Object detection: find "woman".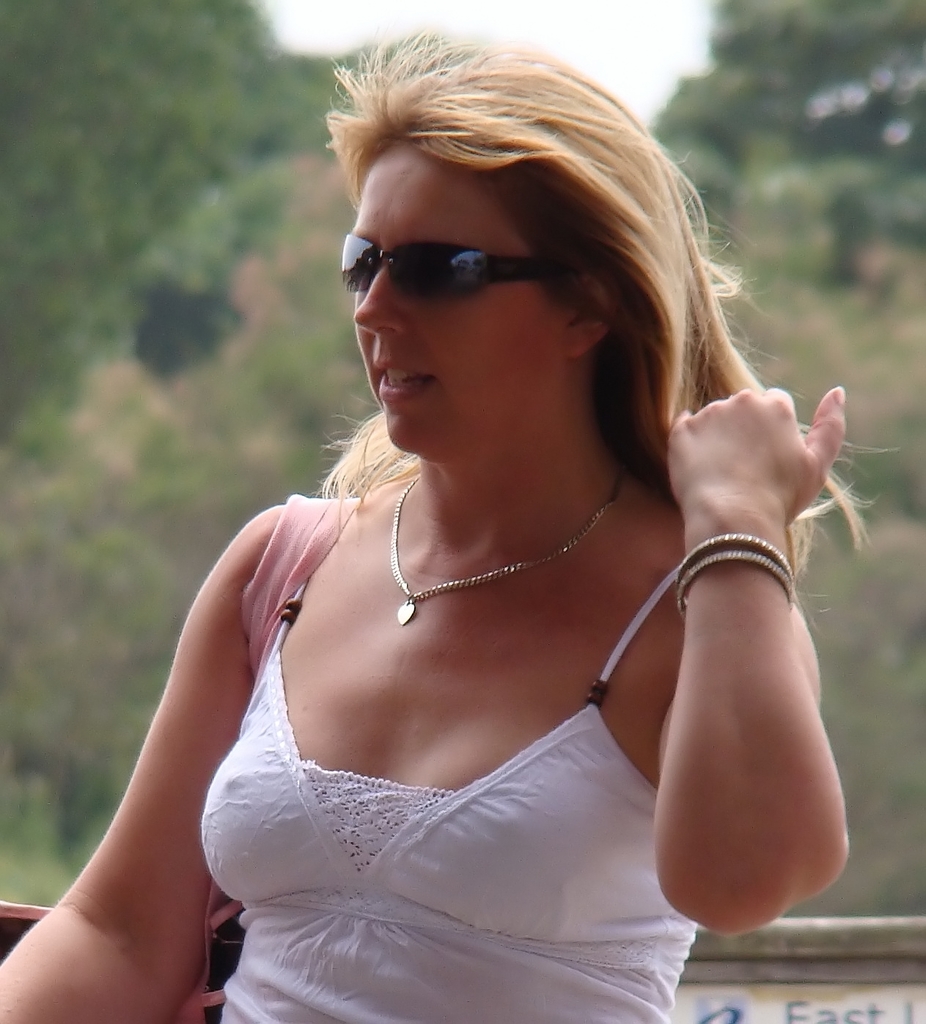
{"x1": 74, "y1": 43, "x2": 878, "y2": 995}.
